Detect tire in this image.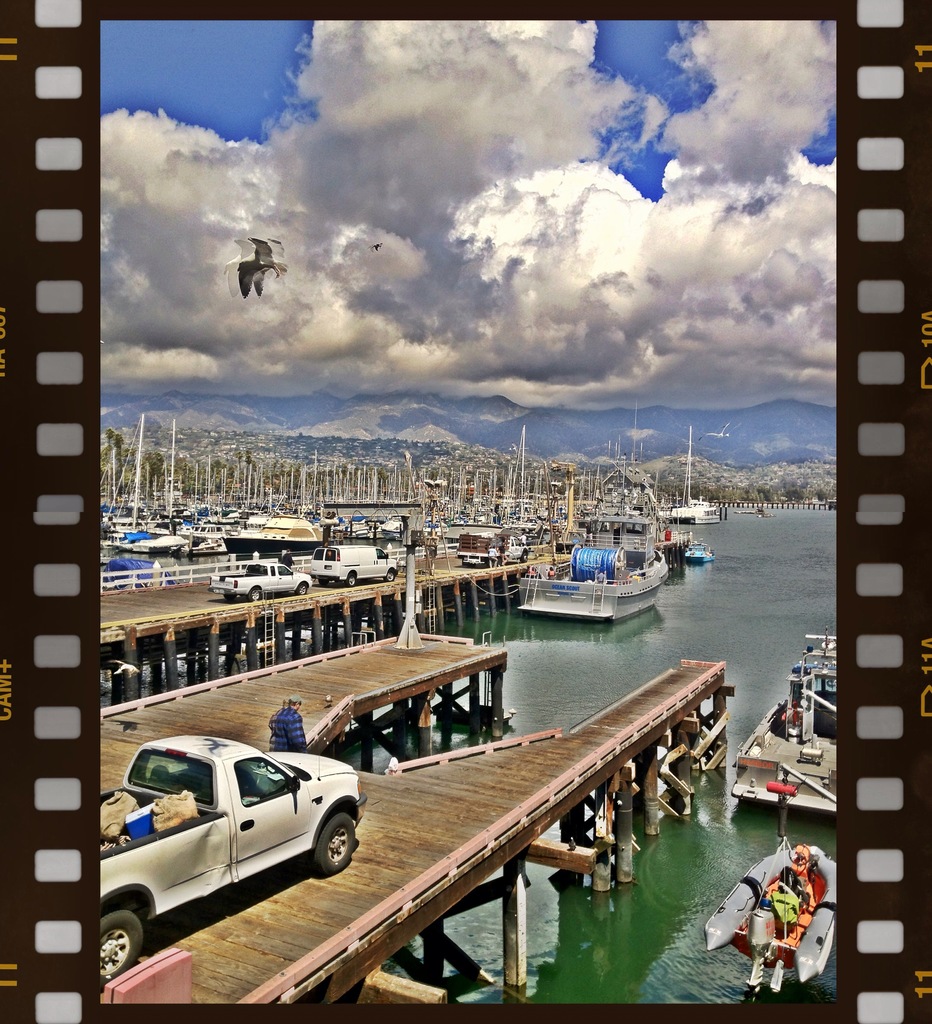
Detection: Rect(249, 584, 259, 601).
